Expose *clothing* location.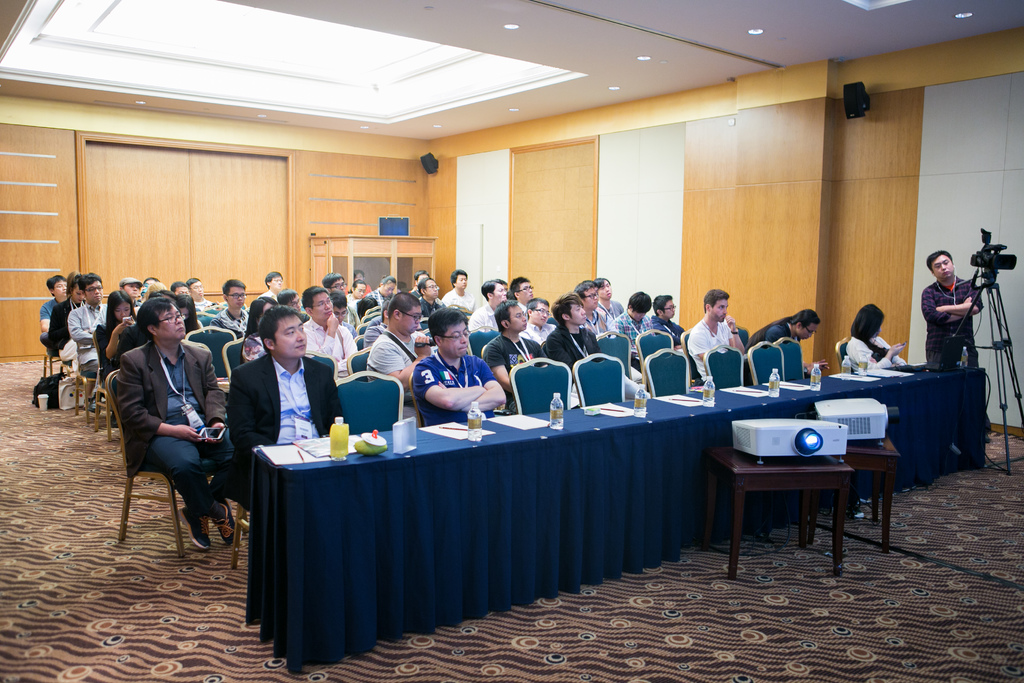
Exposed at locate(127, 344, 256, 554).
